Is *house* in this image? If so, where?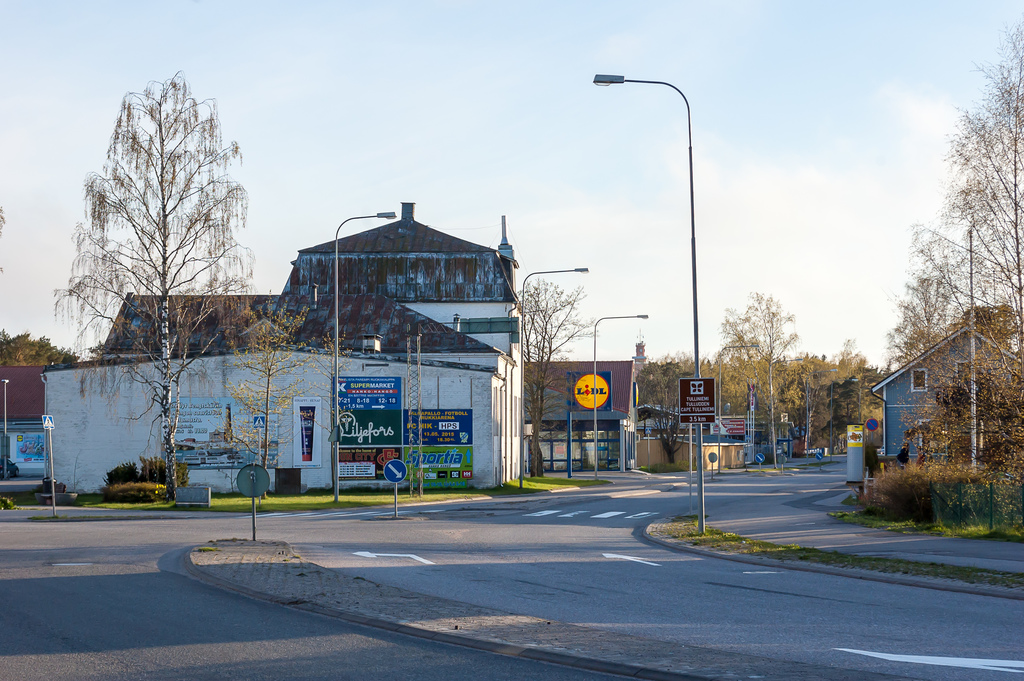
Yes, at x1=35, y1=292, x2=519, y2=494.
